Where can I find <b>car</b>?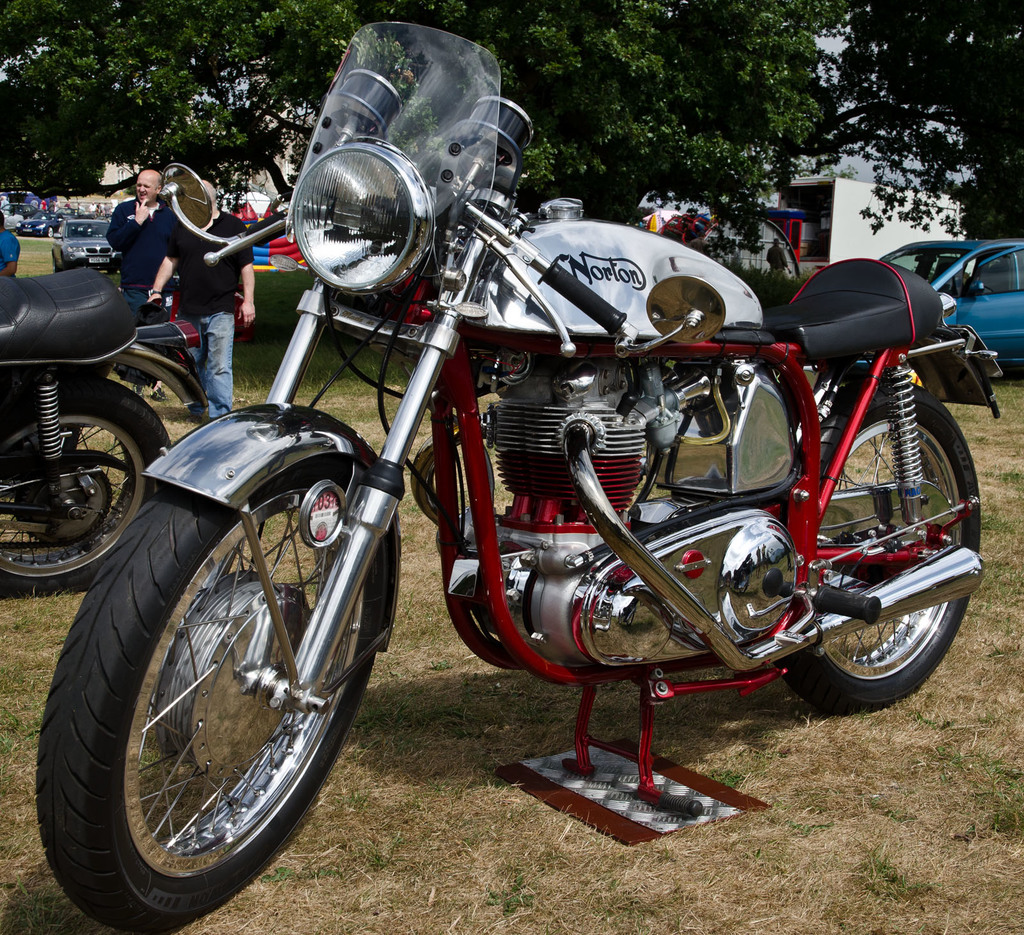
You can find it at l=9, t=184, r=45, b=208.
